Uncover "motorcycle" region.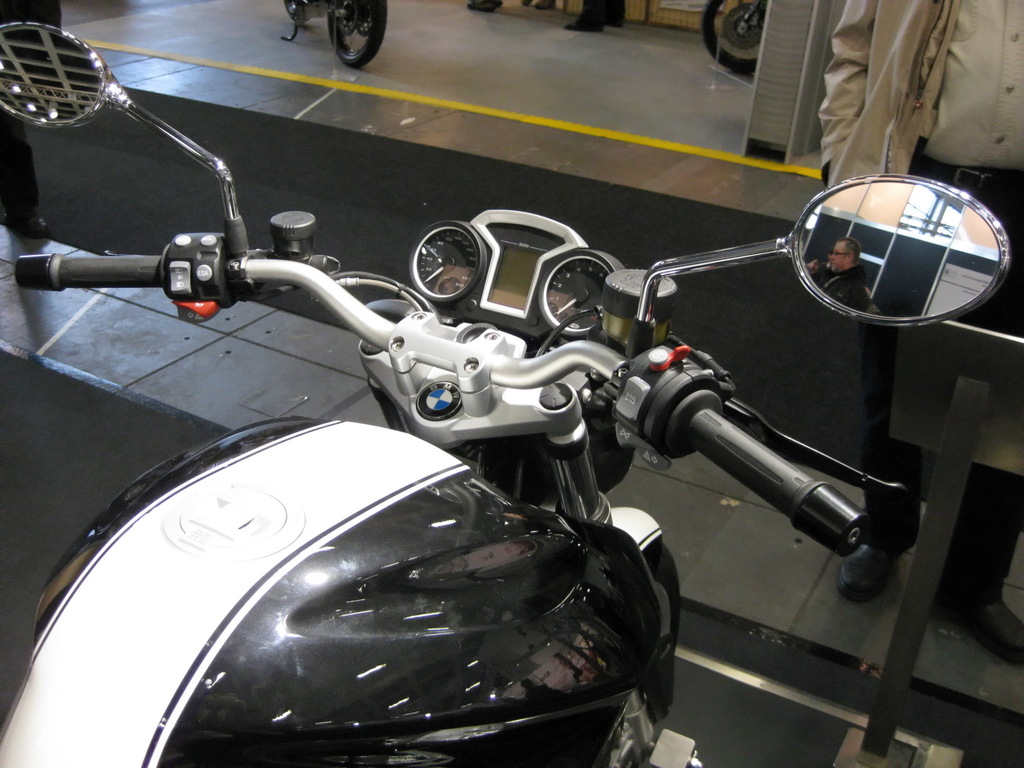
Uncovered: locate(0, 20, 1008, 767).
